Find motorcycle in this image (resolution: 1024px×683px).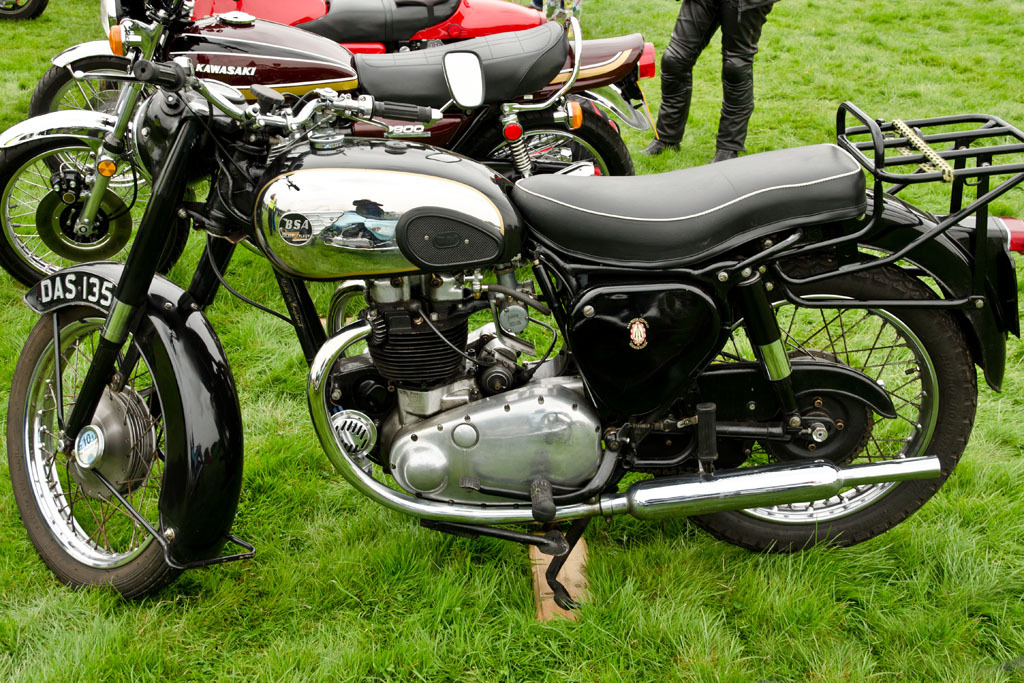
{"x1": 2, "y1": 2, "x2": 50, "y2": 22}.
